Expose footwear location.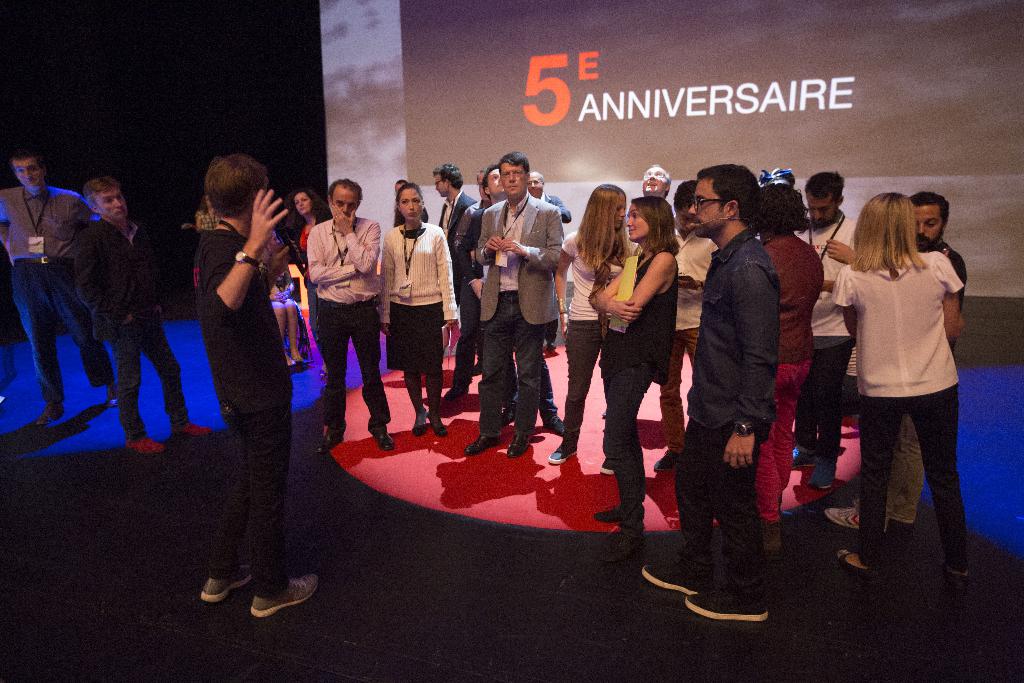
Exposed at {"left": 463, "top": 434, "right": 502, "bottom": 456}.
